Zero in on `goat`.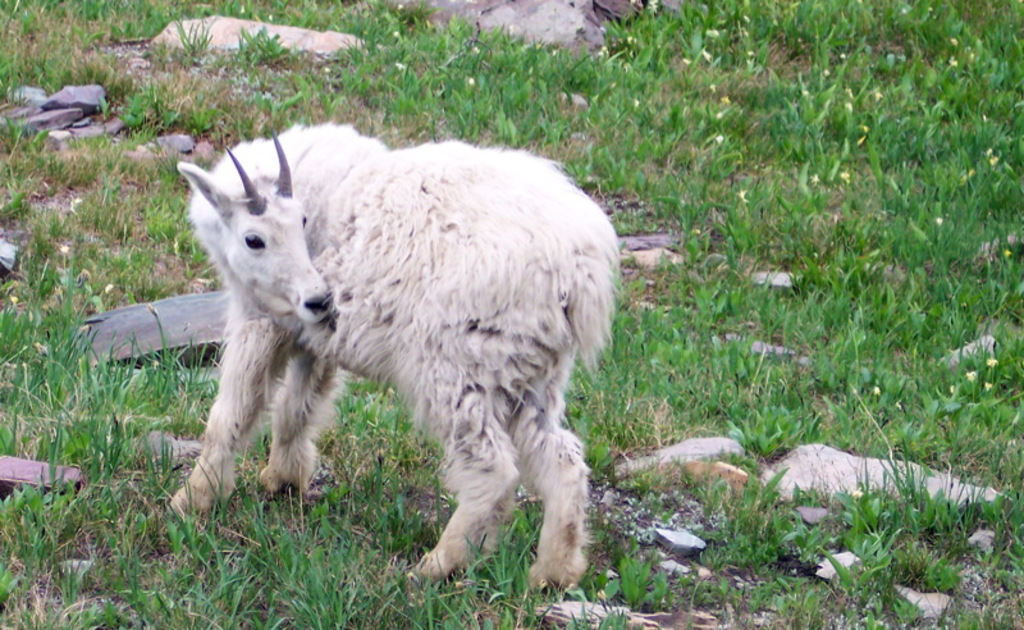
Zeroed in: <bbox>169, 120, 621, 595</bbox>.
